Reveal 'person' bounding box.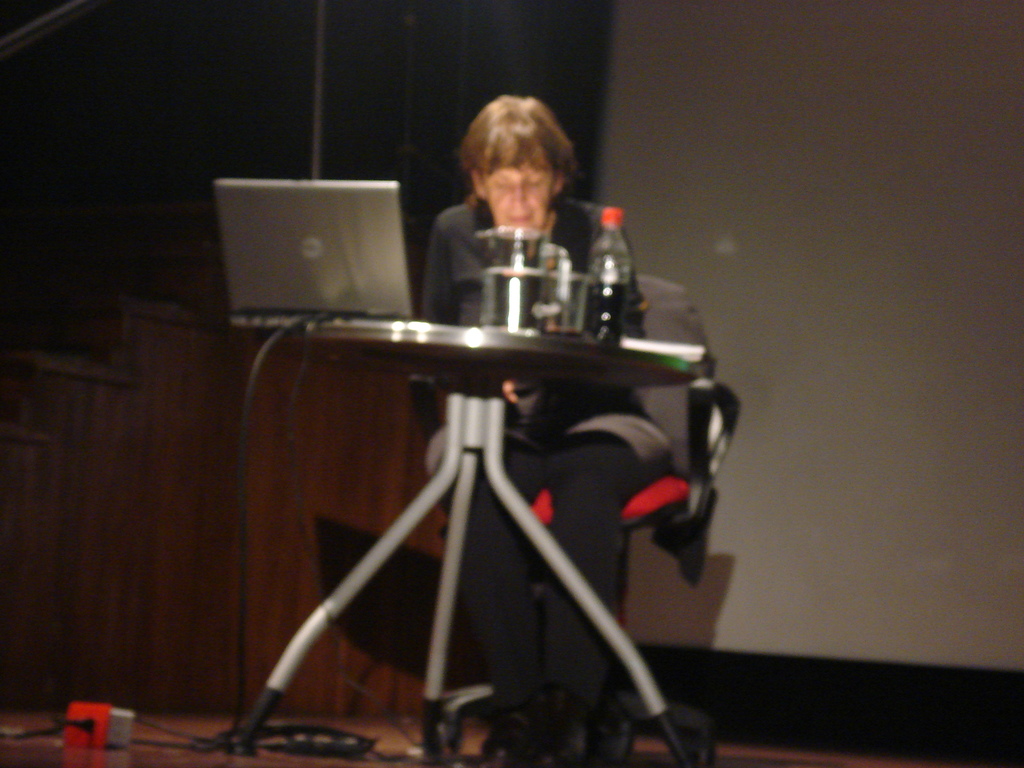
Revealed: BBox(300, 103, 659, 703).
